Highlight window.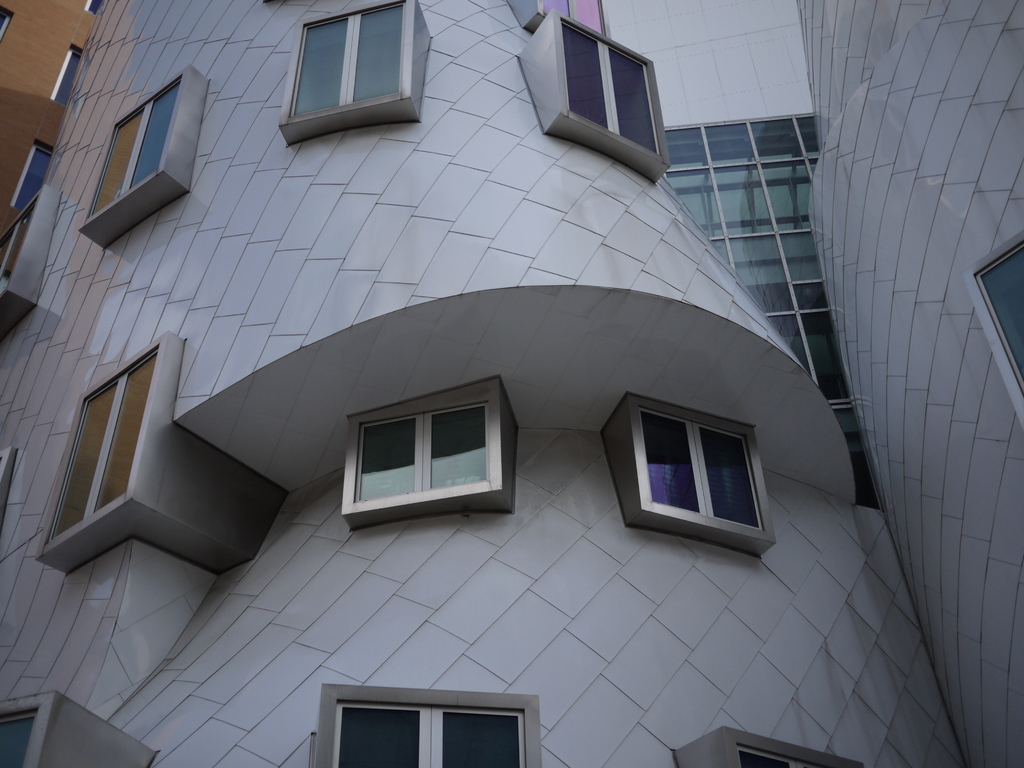
Highlighted region: box=[292, 3, 406, 114].
